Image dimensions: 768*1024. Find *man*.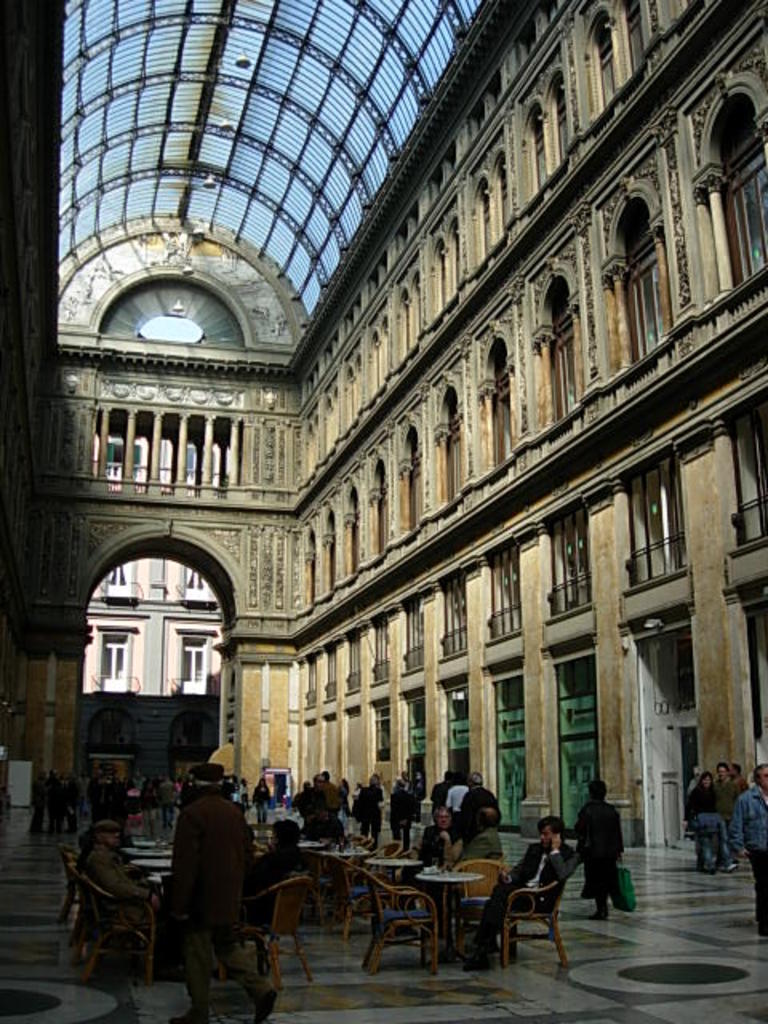
BBox(459, 771, 502, 845).
